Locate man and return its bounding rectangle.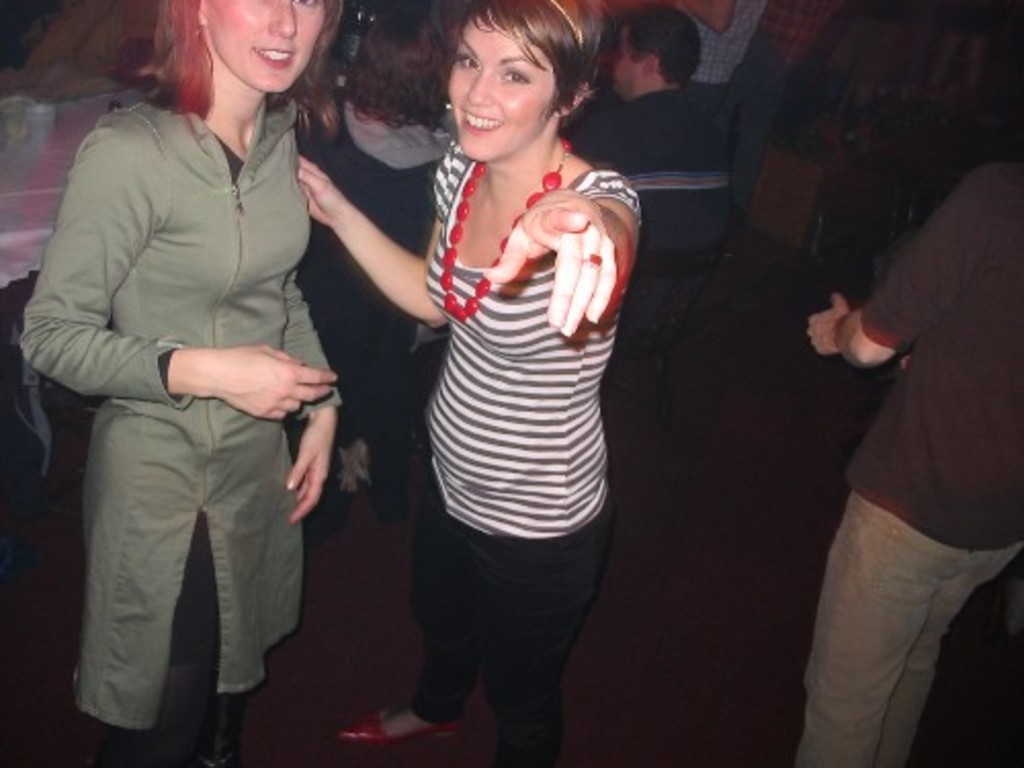
region(575, 4, 729, 164).
